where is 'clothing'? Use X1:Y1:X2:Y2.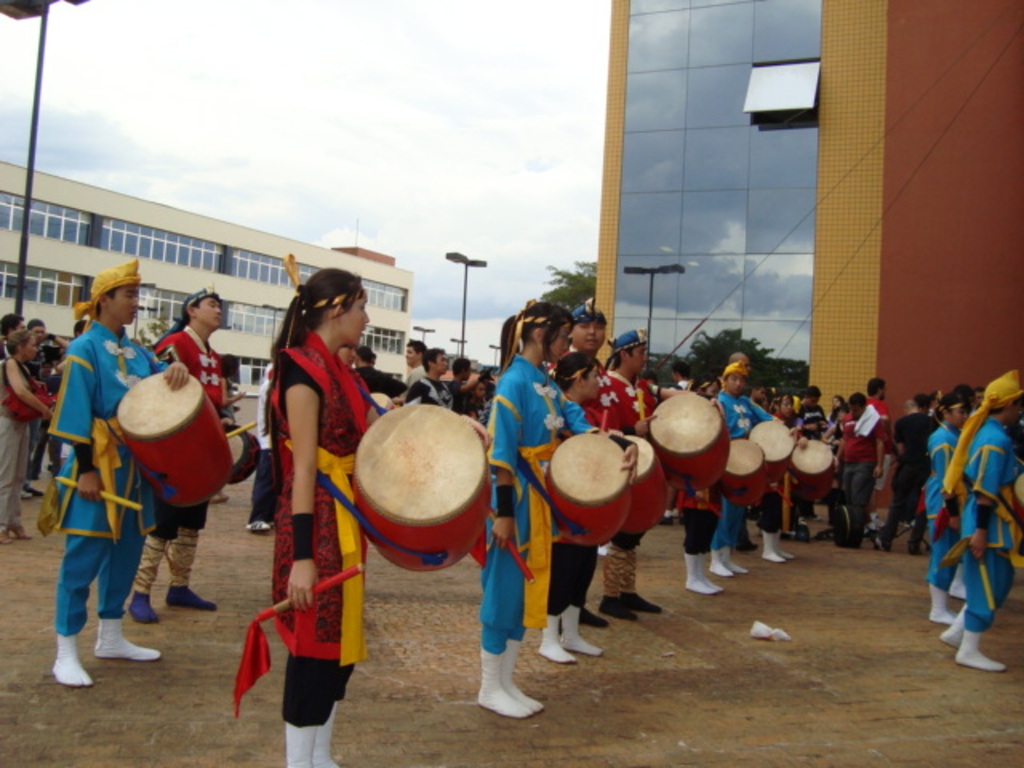
142:317:229:600.
